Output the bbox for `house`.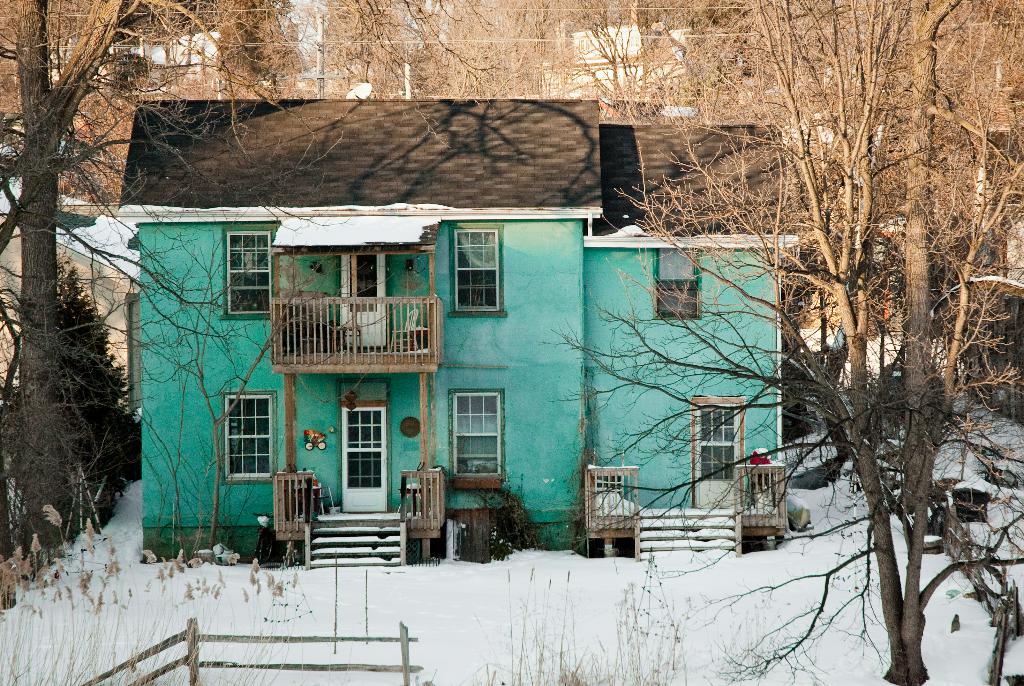
1006:213:1023:284.
